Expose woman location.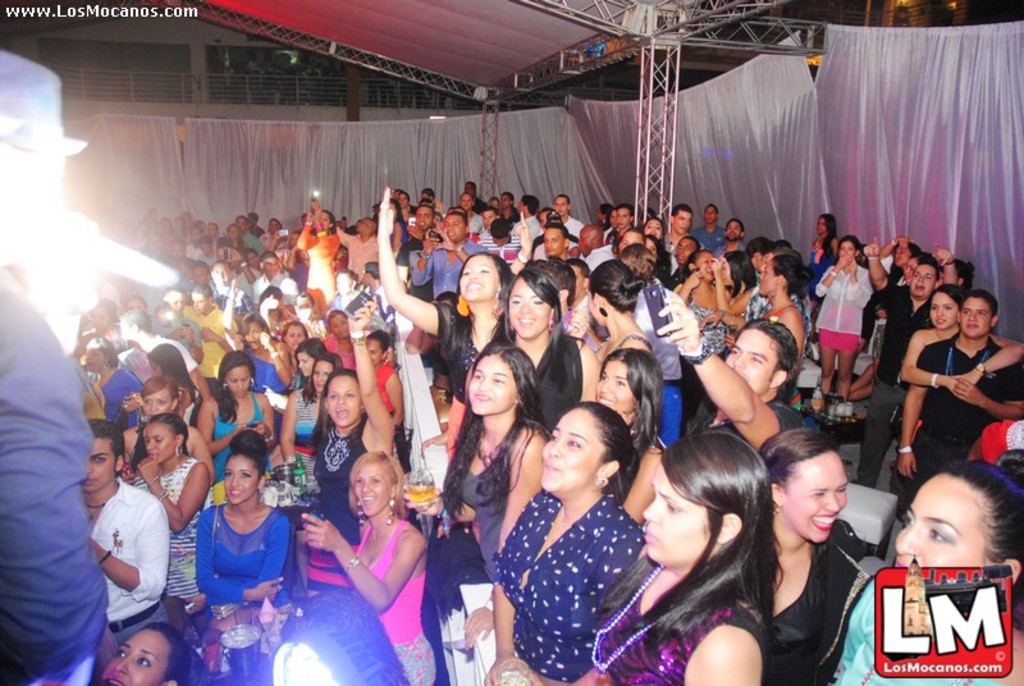
Exposed at detection(490, 374, 658, 681).
